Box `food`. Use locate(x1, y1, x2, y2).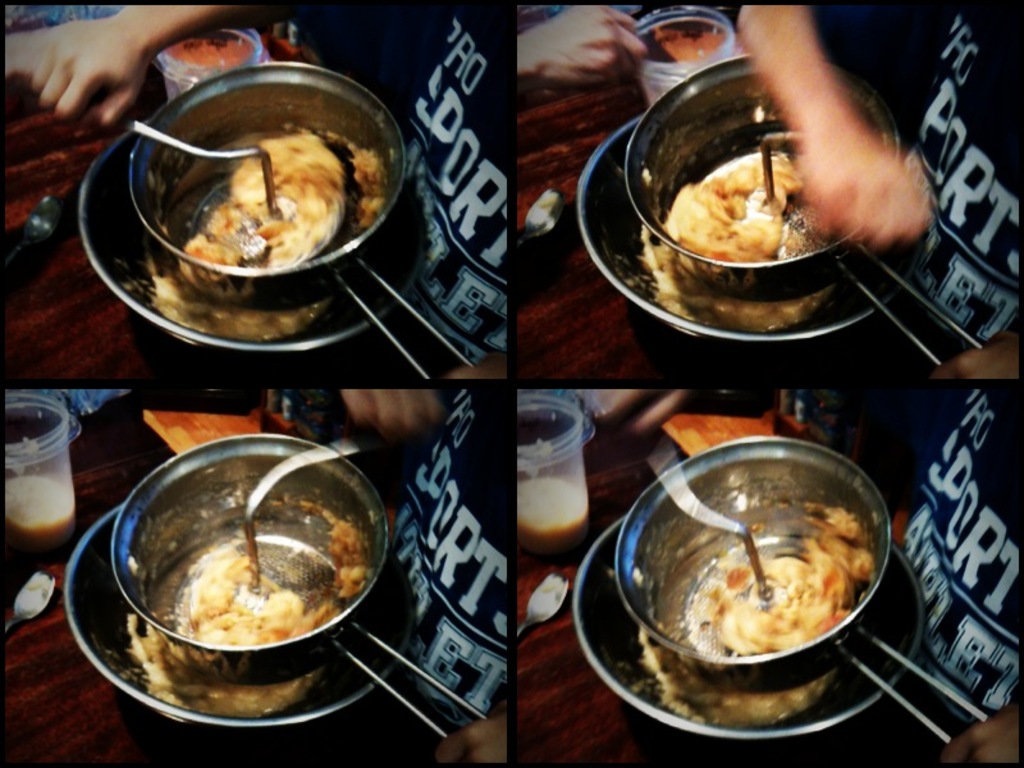
locate(657, 138, 842, 259).
